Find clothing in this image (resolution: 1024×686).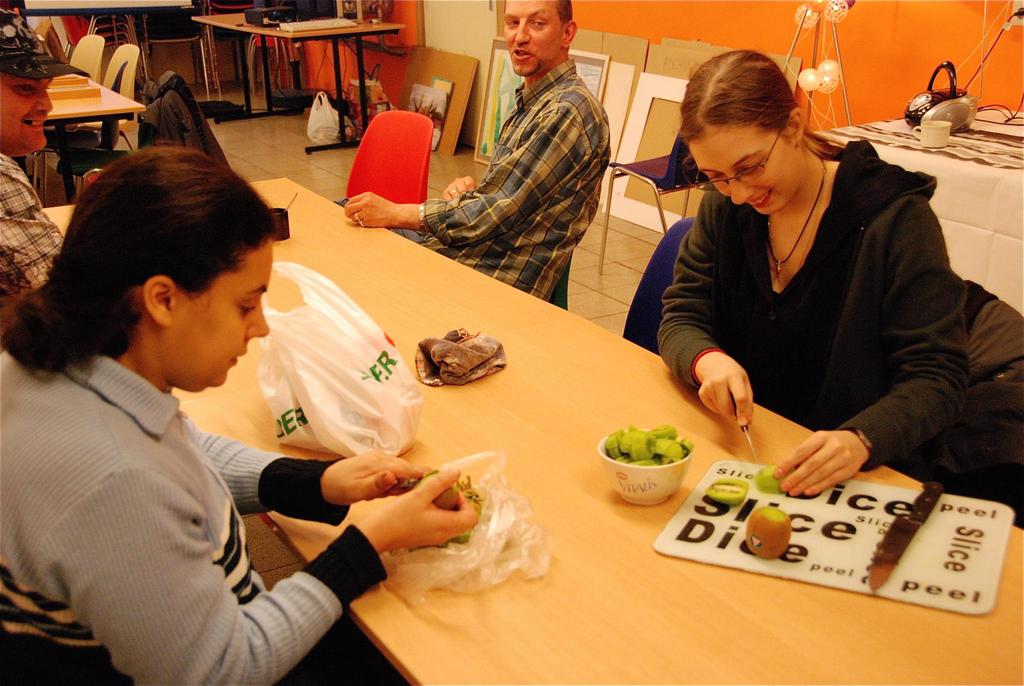
box=[136, 72, 228, 168].
